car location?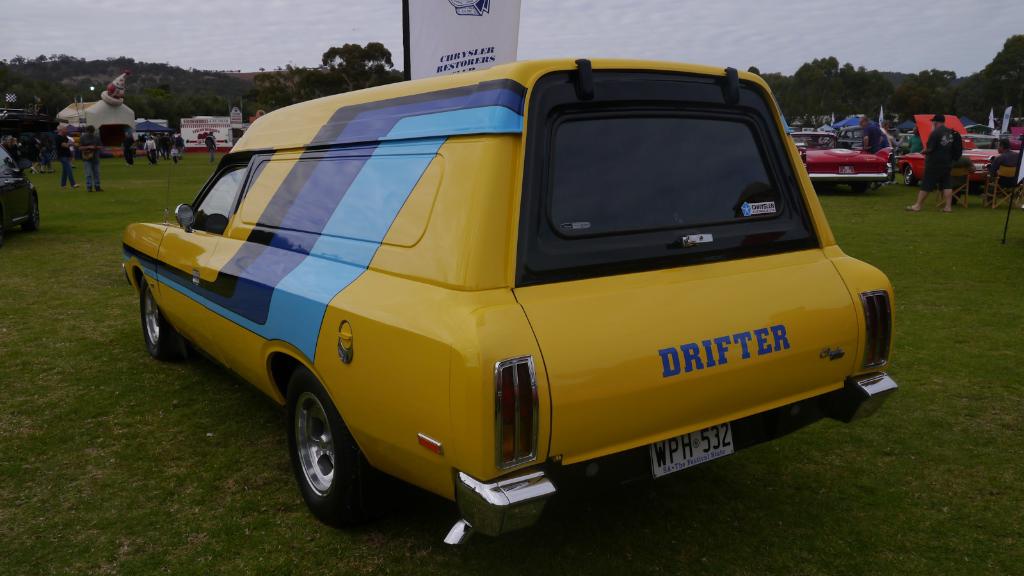
790 131 891 196
